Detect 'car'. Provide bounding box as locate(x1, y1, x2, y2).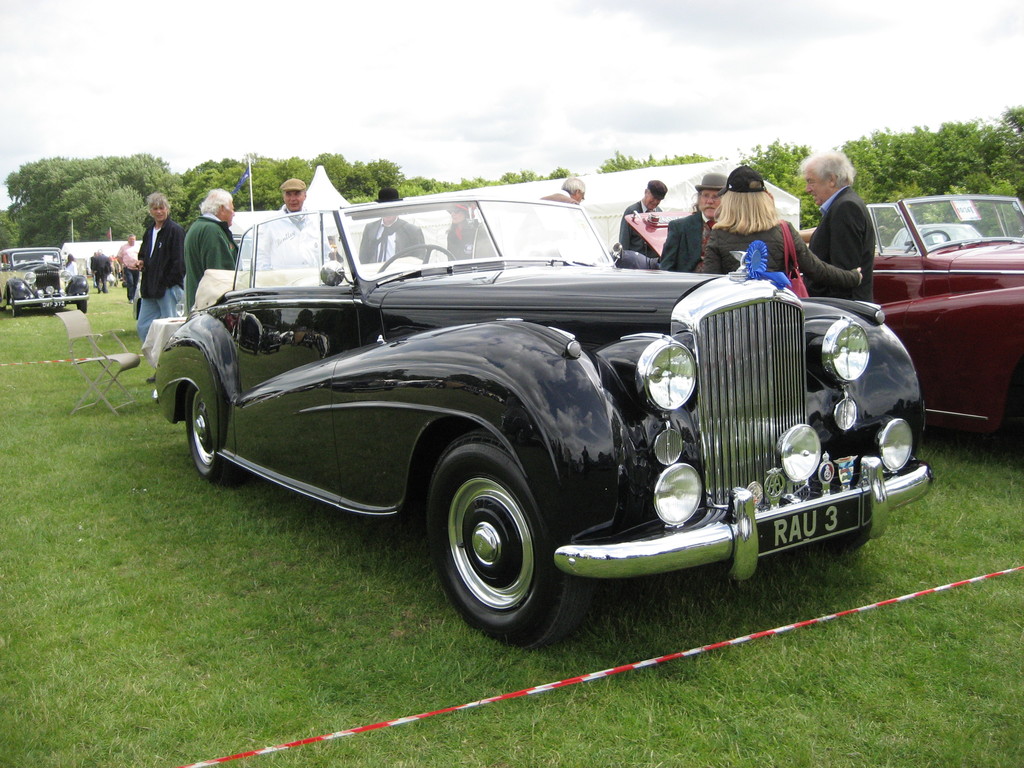
locate(140, 185, 947, 647).
